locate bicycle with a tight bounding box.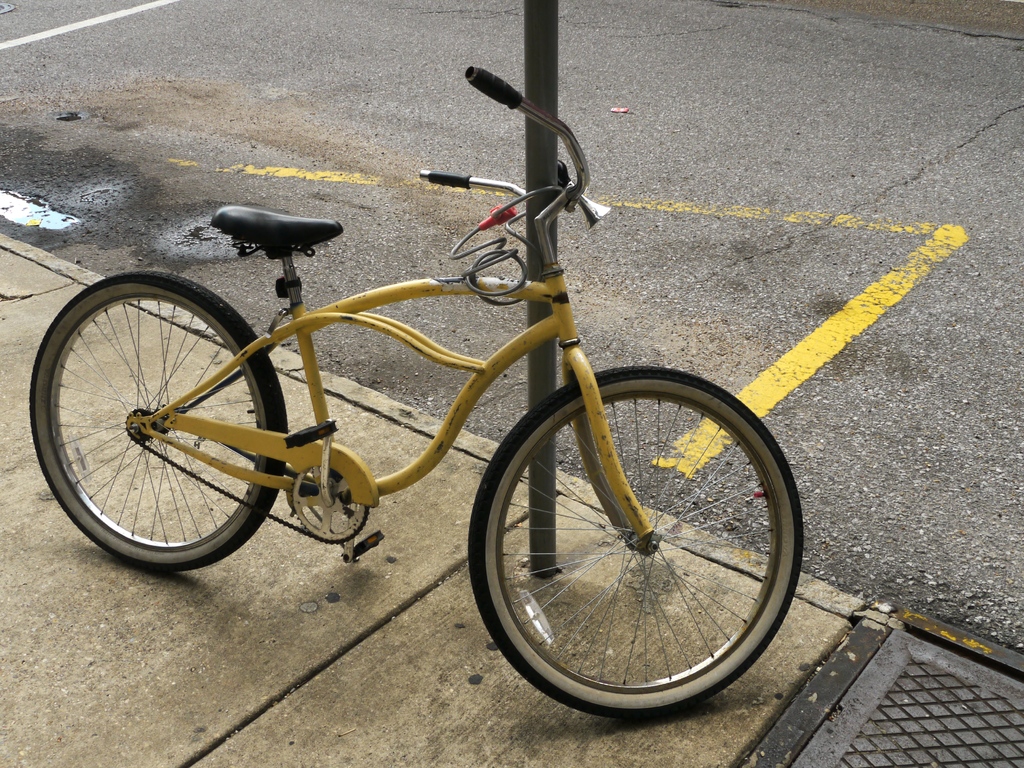
crop(28, 70, 797, 719).
